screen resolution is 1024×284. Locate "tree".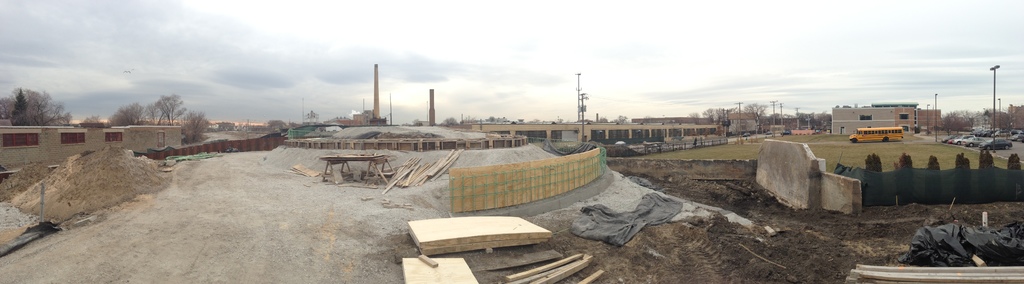
detection(28, 90, 75, 127).
